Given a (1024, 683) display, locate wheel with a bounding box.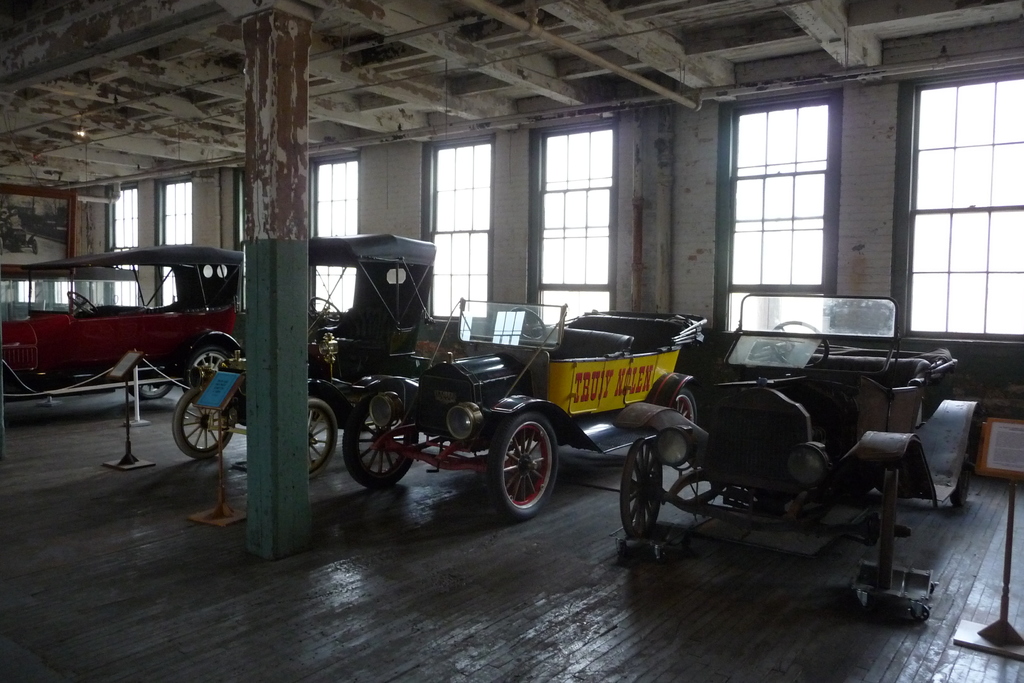
Located: [left=612, top=436, right=662, bottom=539].
